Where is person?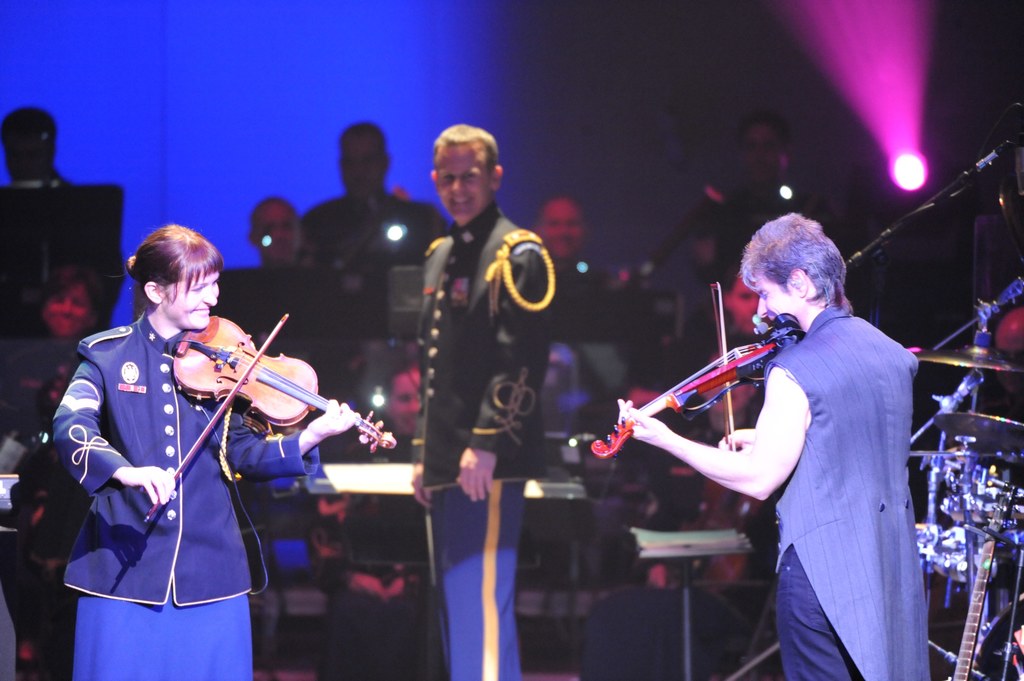
<bbox>612, 210, 921, 680</bbox>.
